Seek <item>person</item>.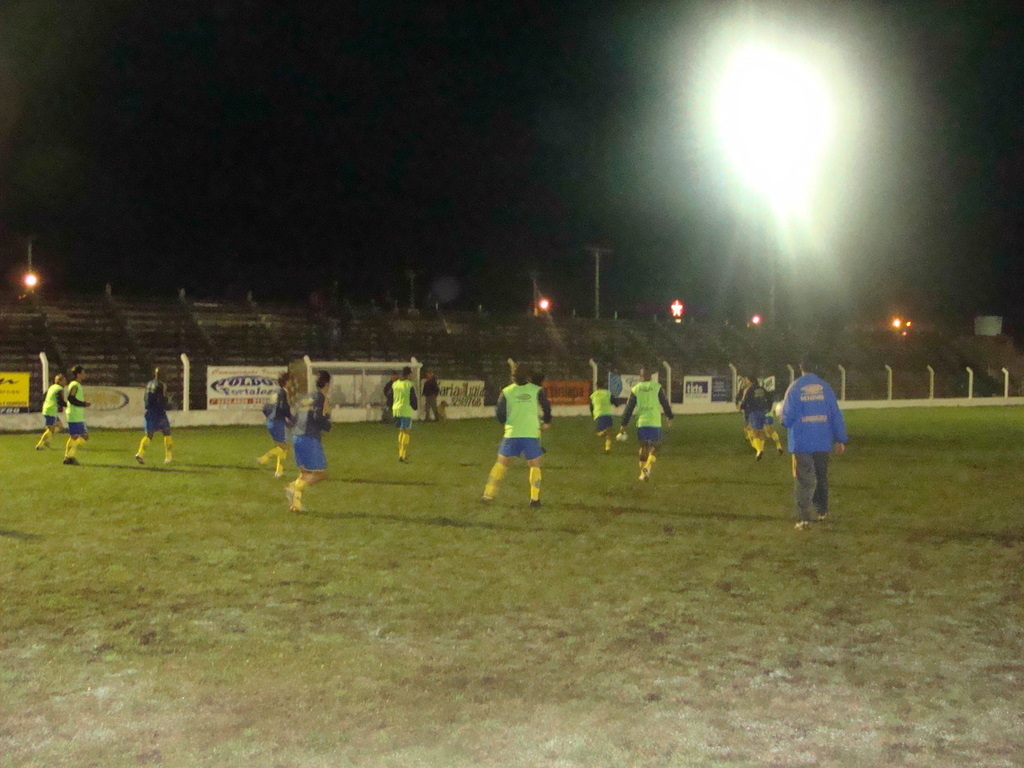
[65,364,92,463].
